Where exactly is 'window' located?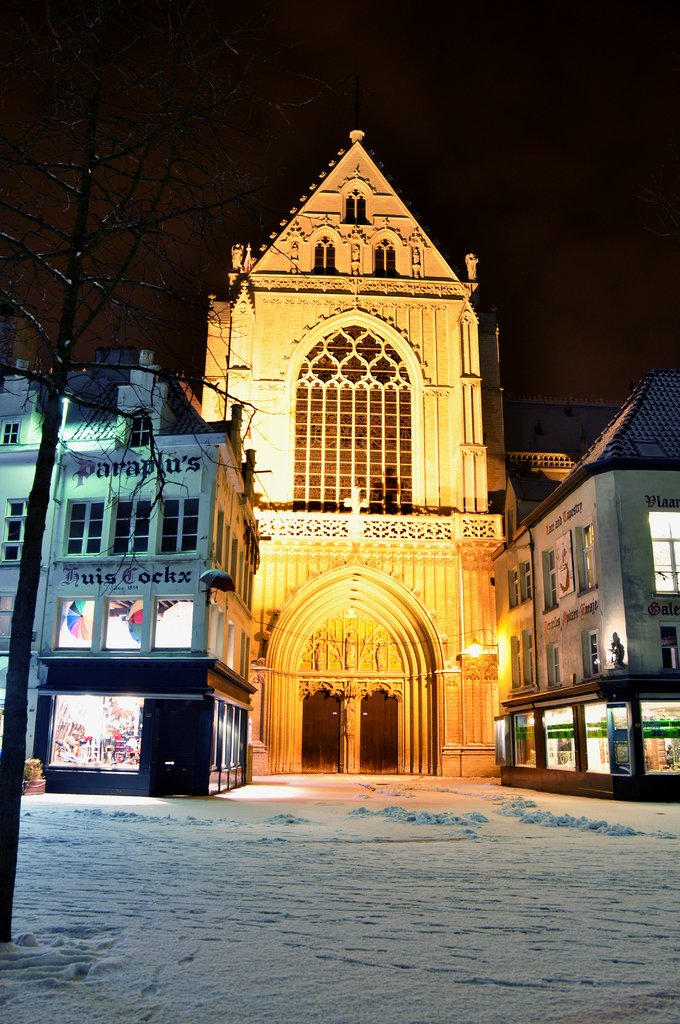
Its bounding box is [53,493,107,559].
